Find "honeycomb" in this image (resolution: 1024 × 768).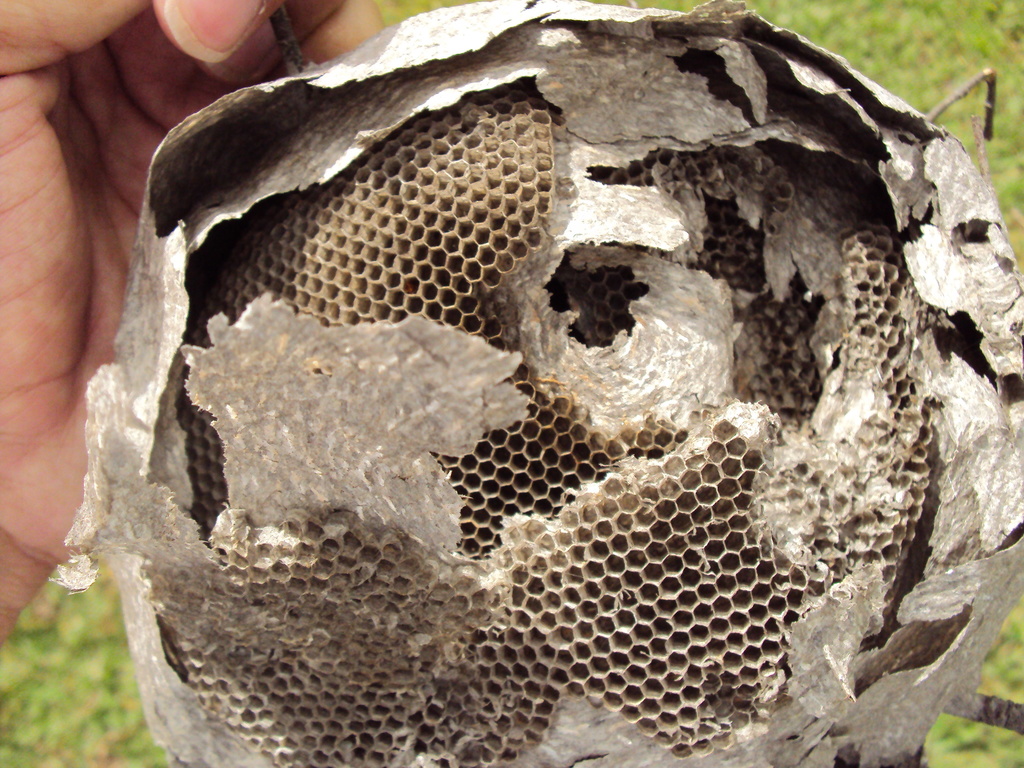
bbox=[66, 0, 1023, 767].
